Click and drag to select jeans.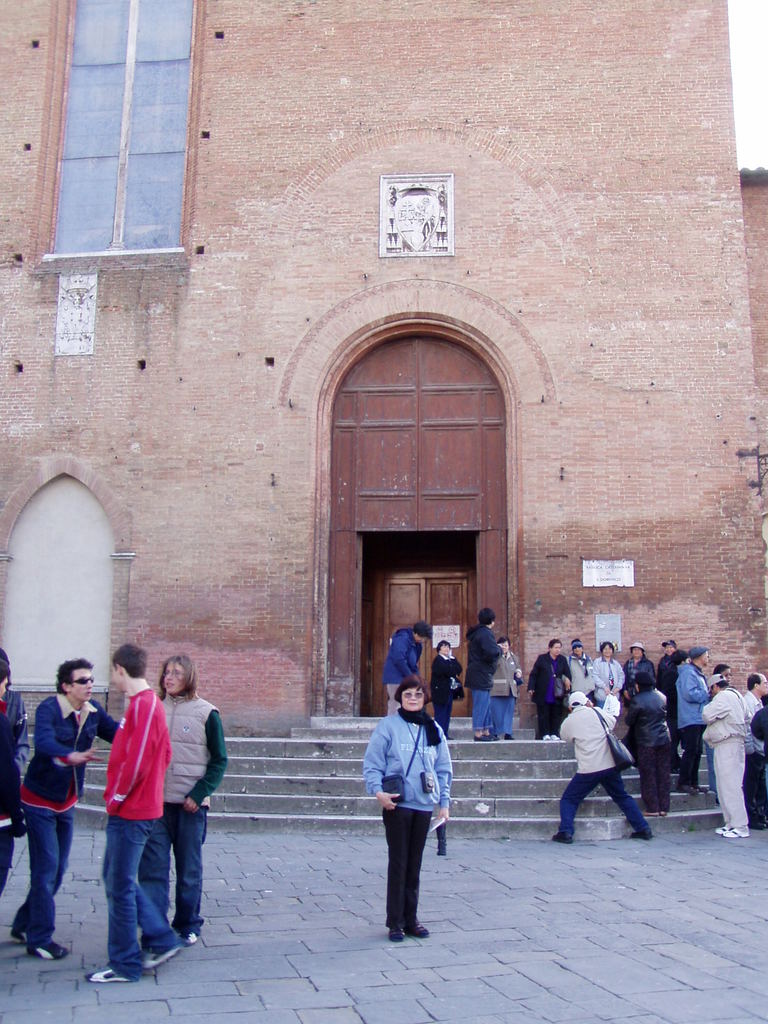
Selection: pyautogui.locateOnScreen(143, 806, 207, 920).
